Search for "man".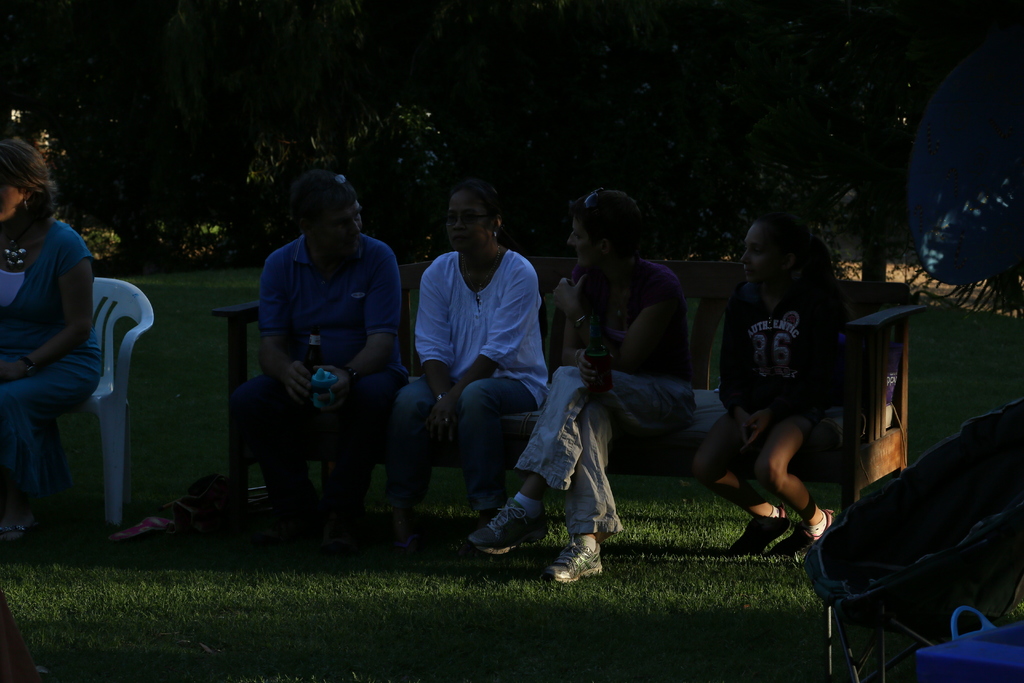
Found at select_region(218, 181, 411, 555).
